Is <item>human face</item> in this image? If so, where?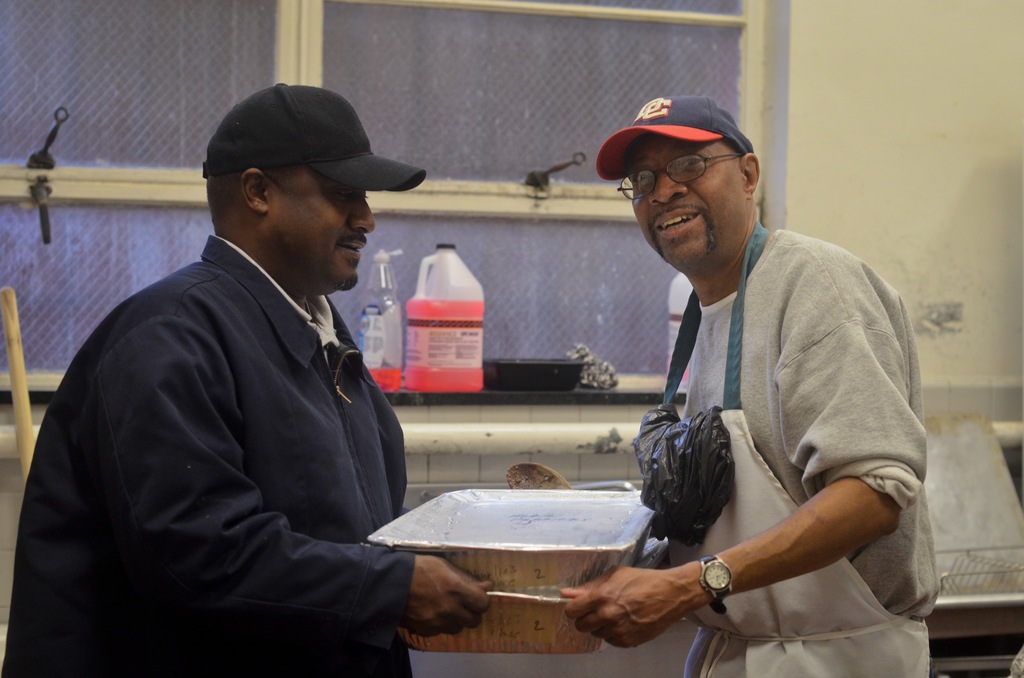
Yes, at BBox(273, 166, 374, 293).
